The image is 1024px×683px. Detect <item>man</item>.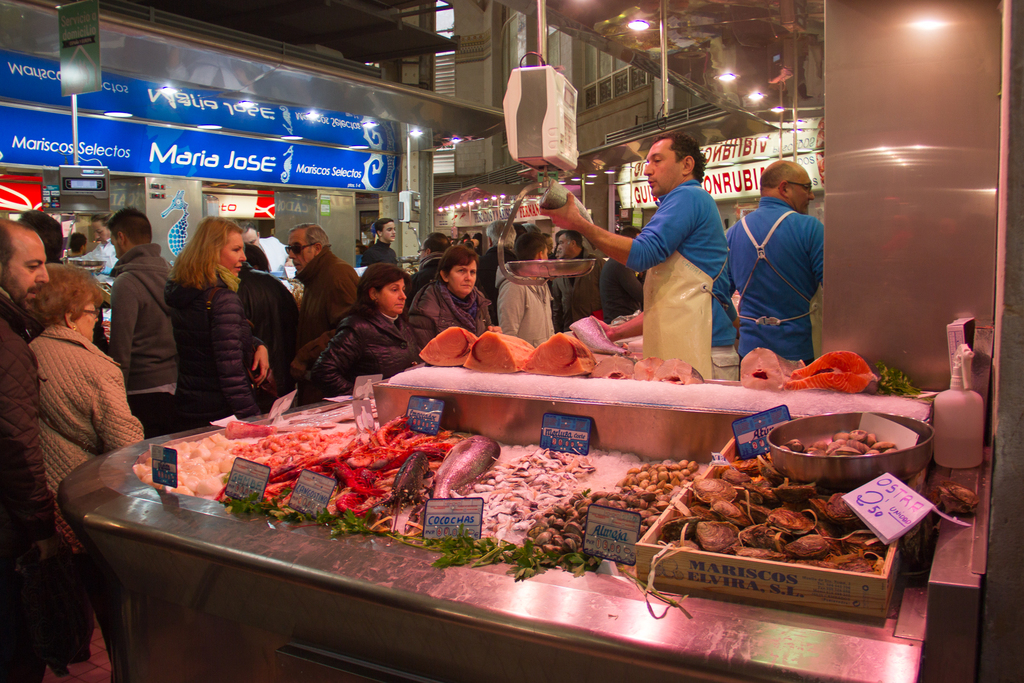
Detection: <region>399, 231, 452, 308</region>.
